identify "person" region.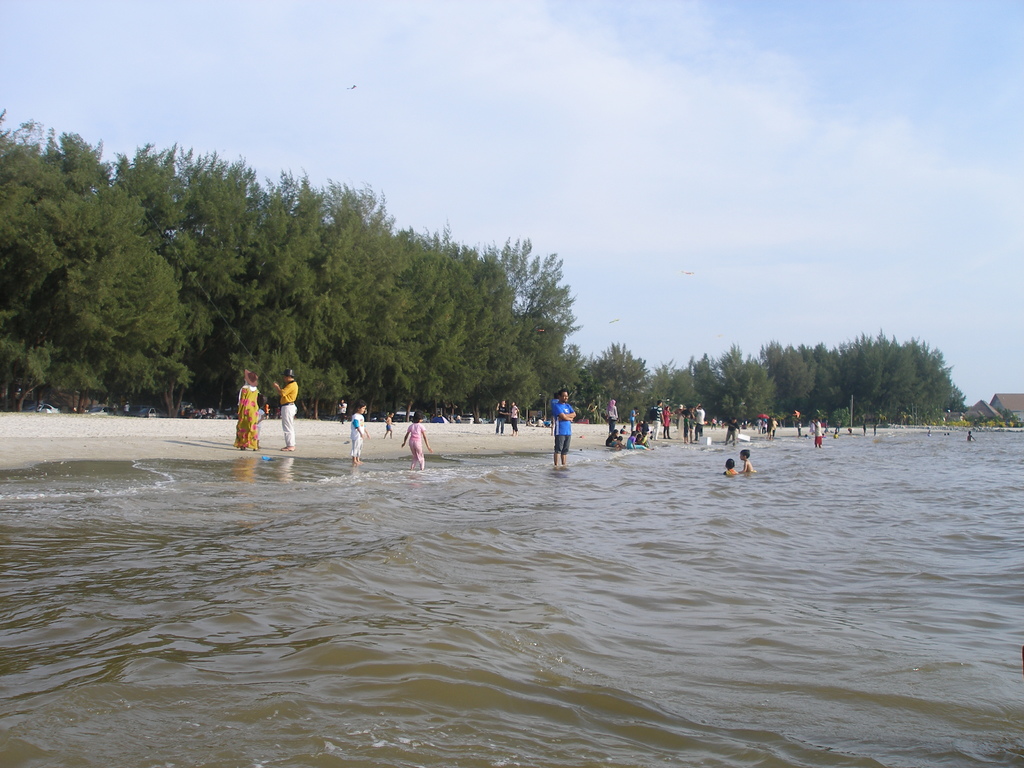
Region: bbox(234, 369, 267, 450).
